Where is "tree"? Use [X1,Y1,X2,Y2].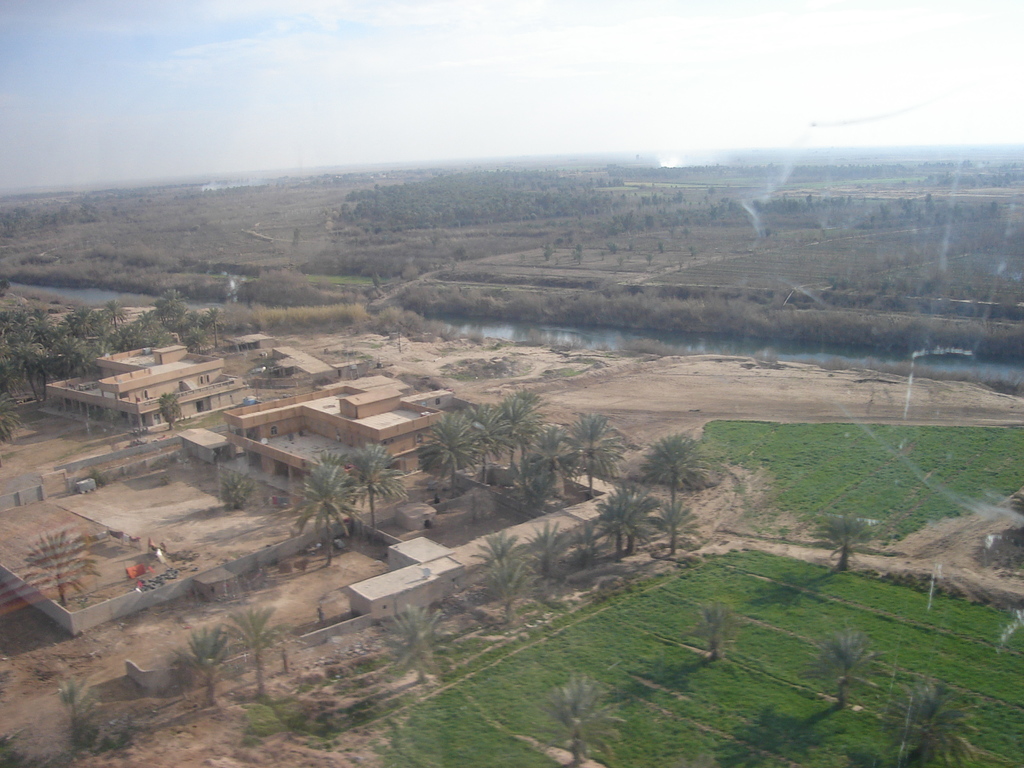
[227,598,286,700].
